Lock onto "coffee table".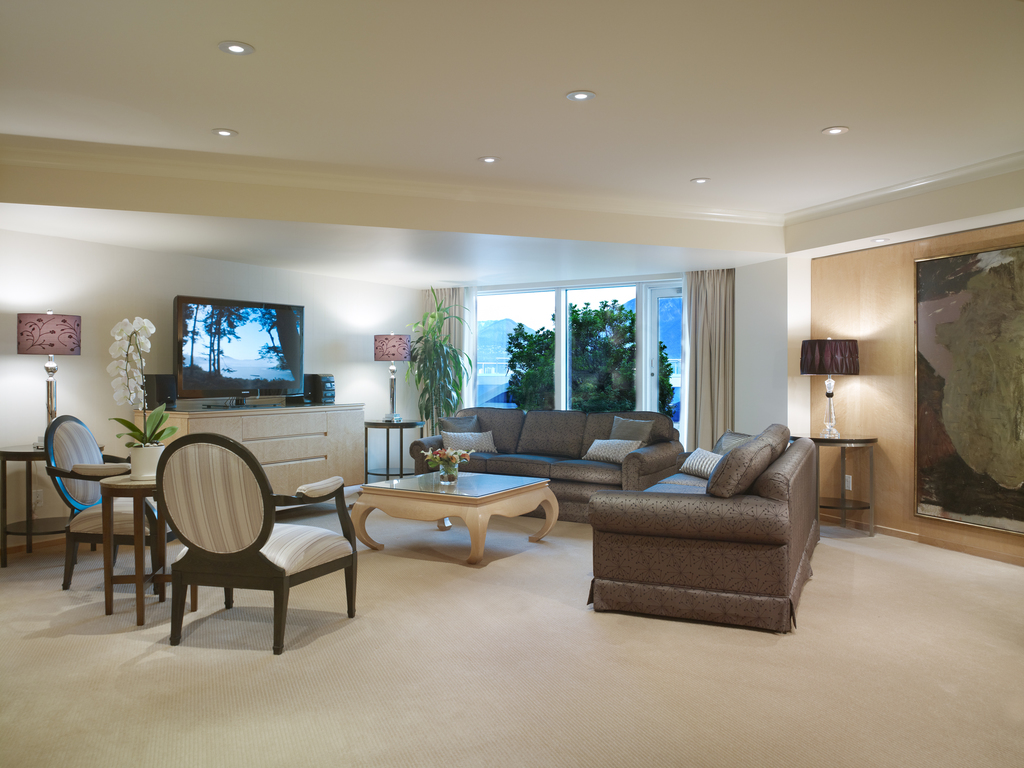
Locked: Rect(787, 431, 874, 532).
